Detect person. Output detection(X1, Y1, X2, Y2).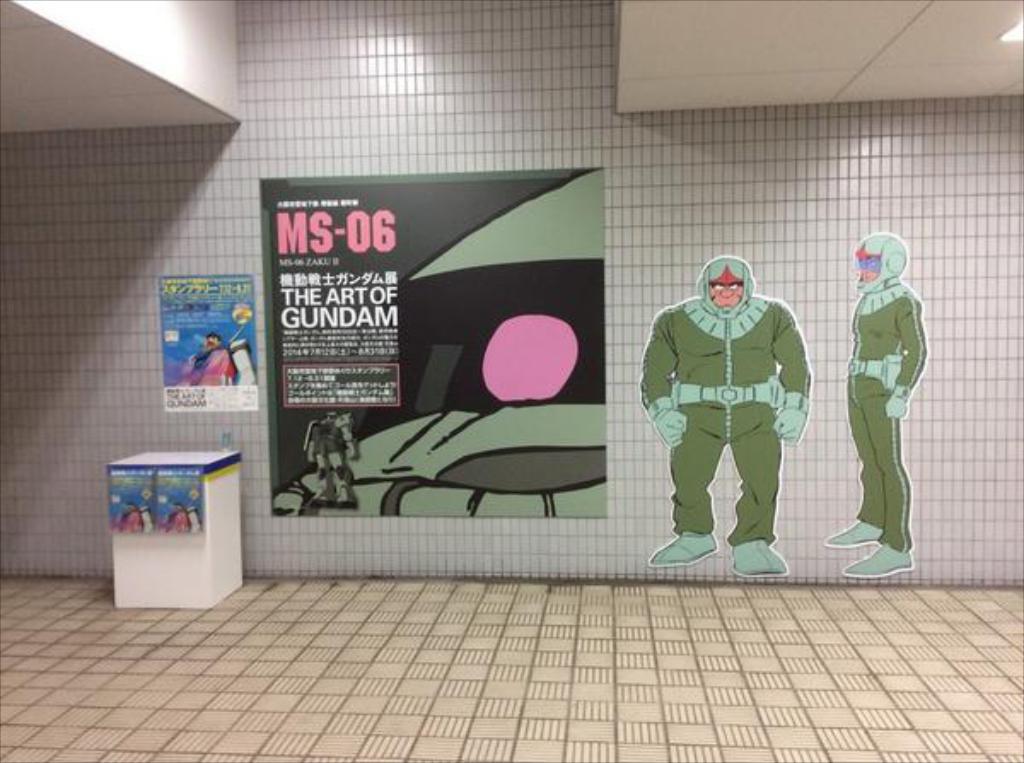
detection(162, 500, 195, 531).
